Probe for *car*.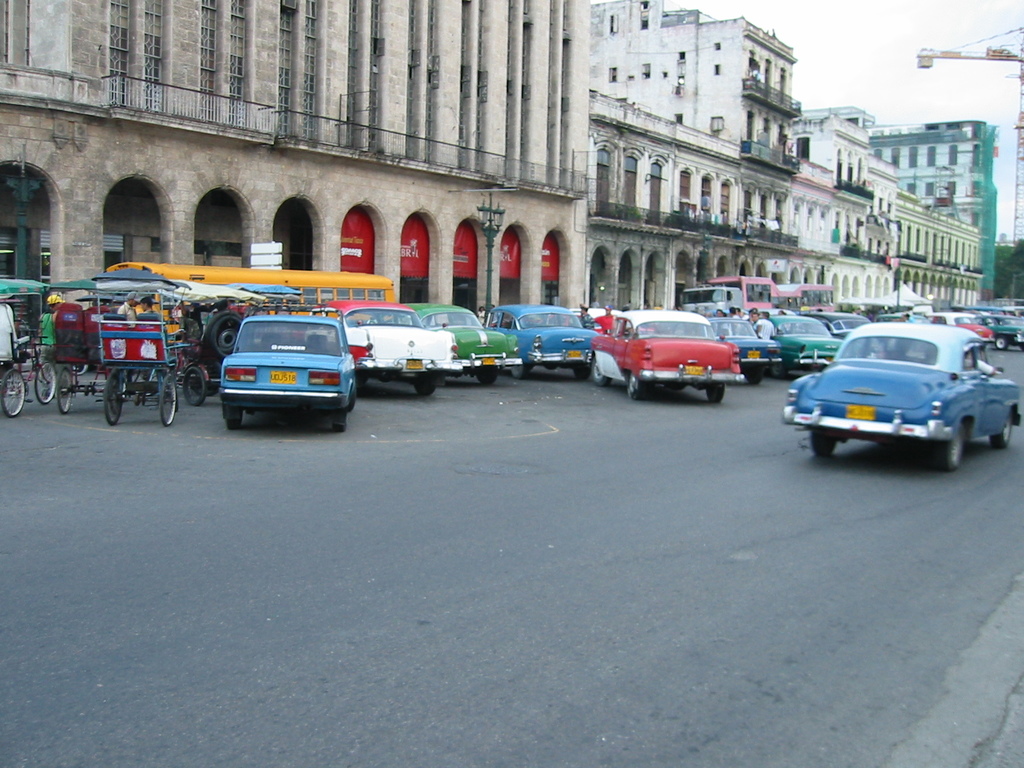
Probe result: [479, 307, 596, 379].
